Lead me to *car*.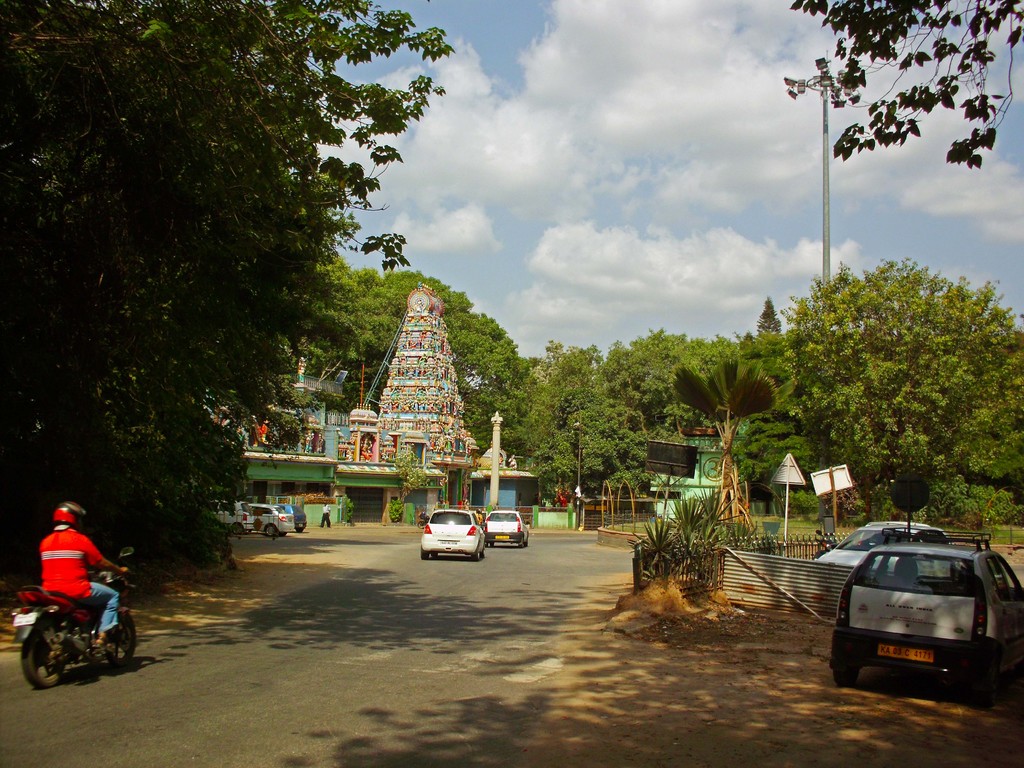
Lead to [483, 509, 530, 548].
